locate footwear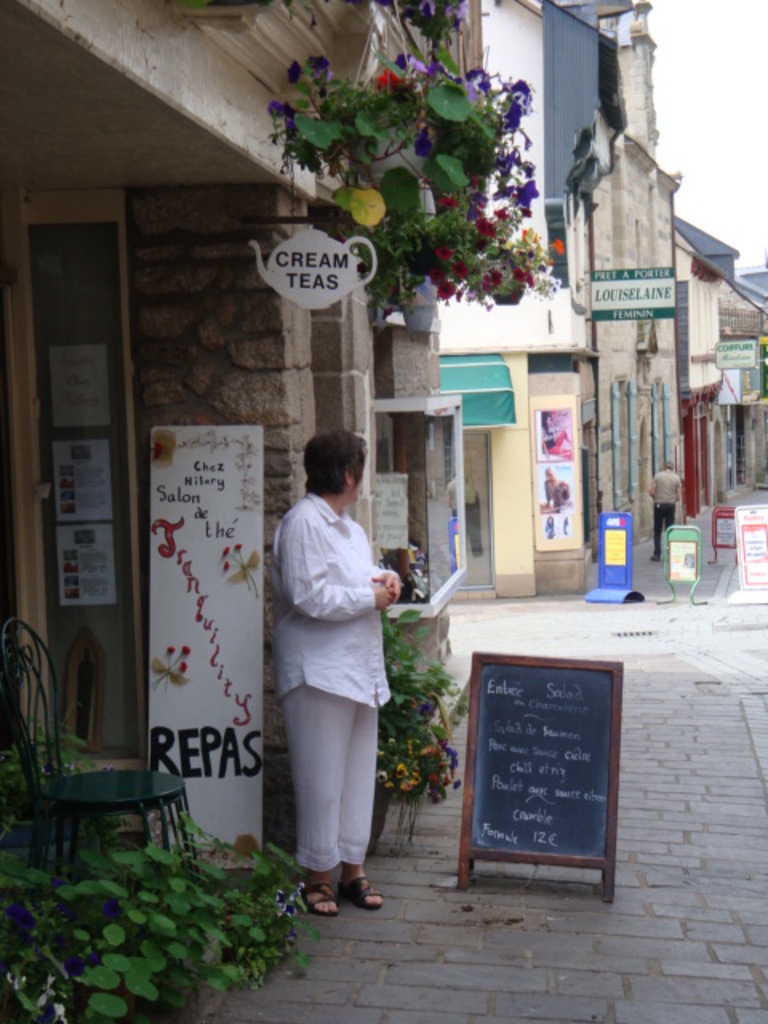
box=[299, 878, 341, 915]
